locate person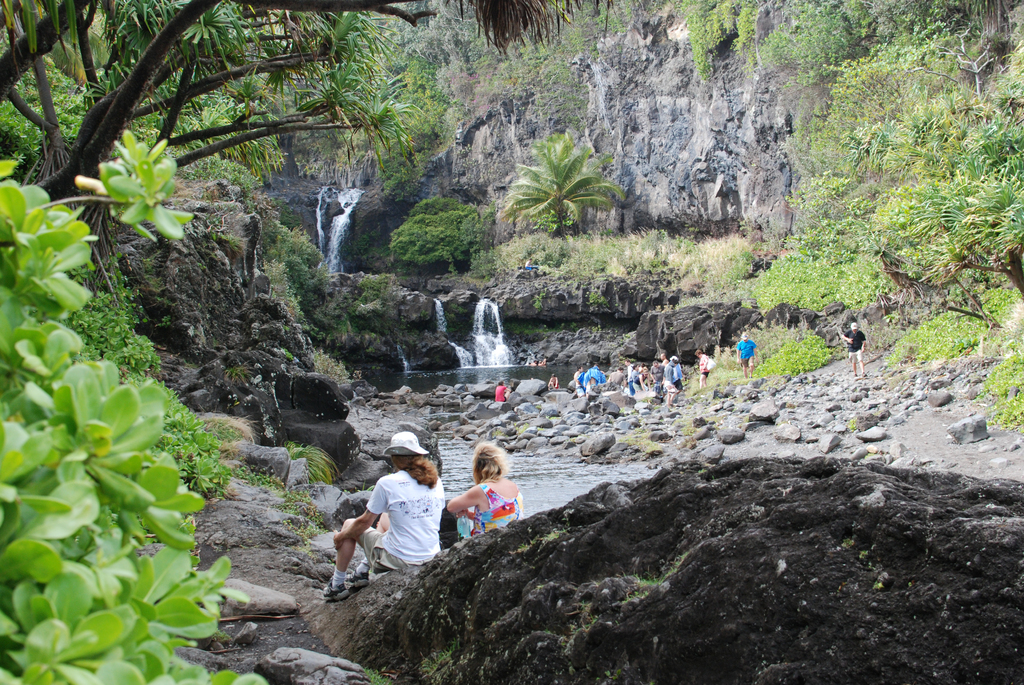
<region>586, 363, 609, 382</region>
